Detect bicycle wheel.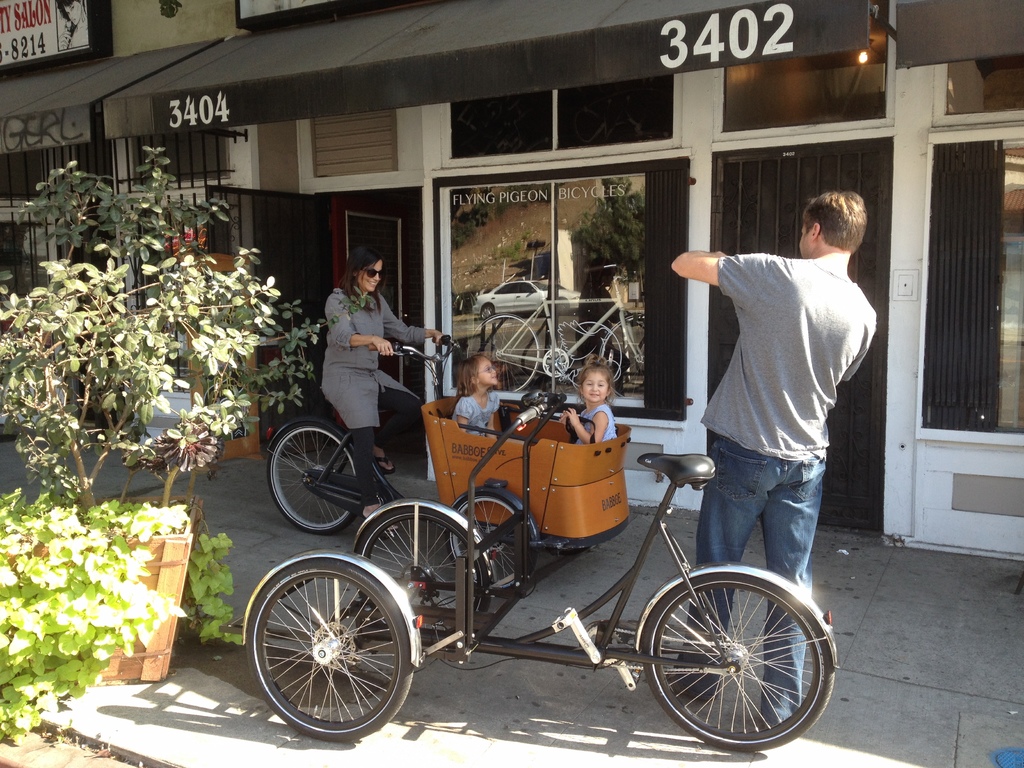
Detected at [x1=557, y1=308, x2=624, y2=397].
